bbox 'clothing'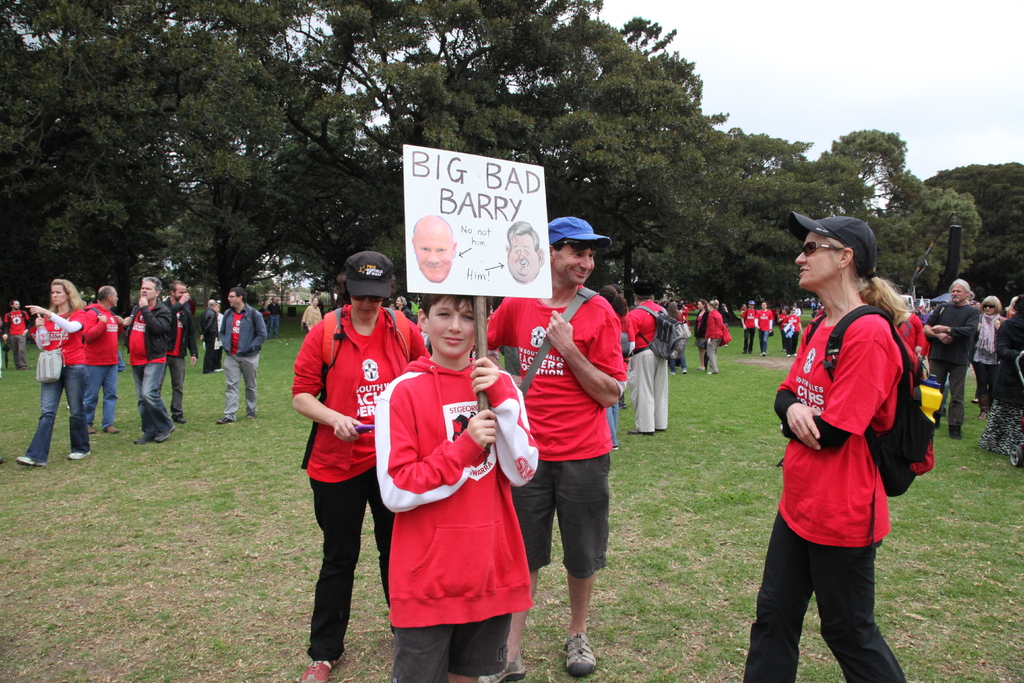
Rect(979, 311, 1023, 455)
